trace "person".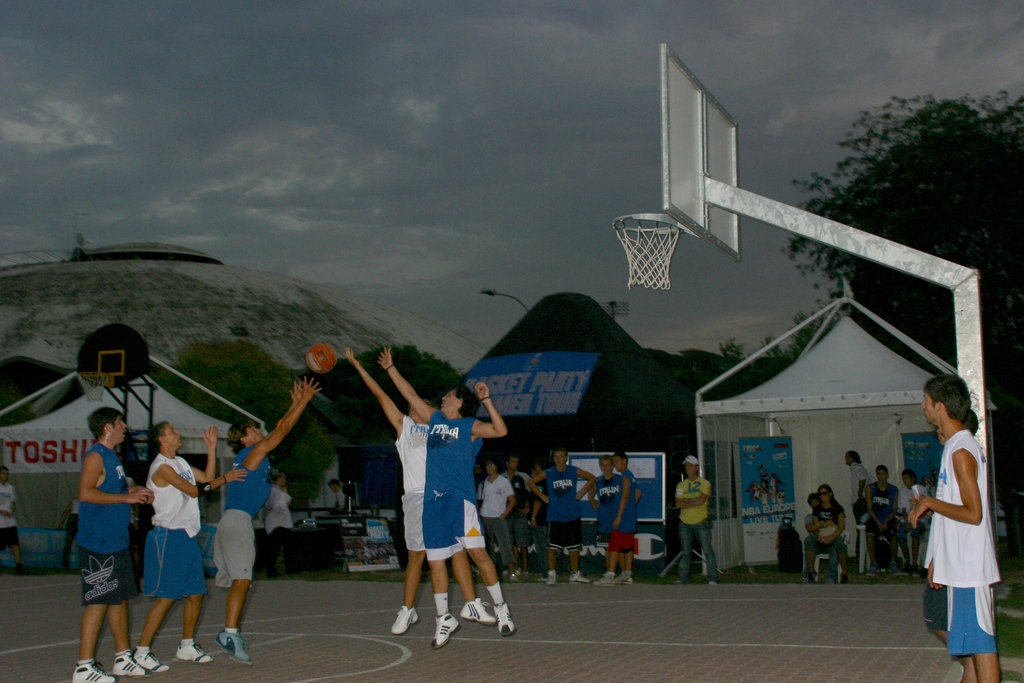
Traced to {"left": 61, "top": 407, "right": 159, "bottom": 682}.
